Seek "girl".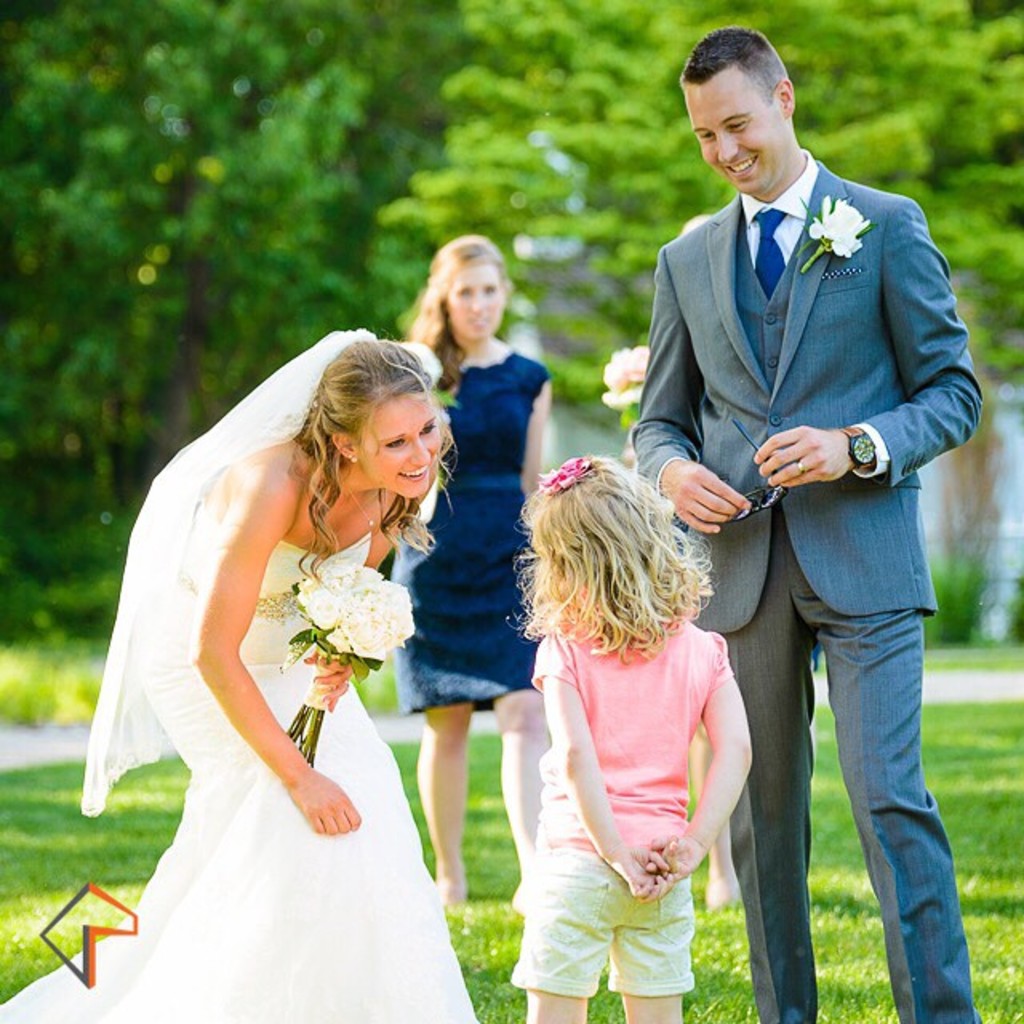
rect(514, 456, 760, 1022).
